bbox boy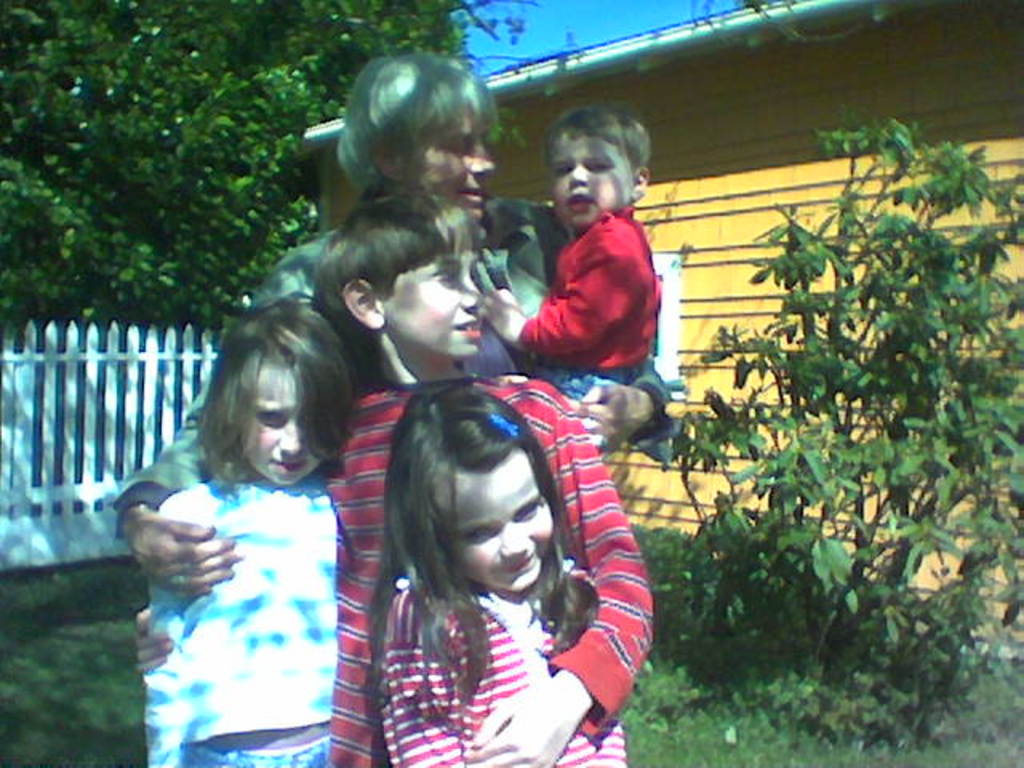
x1=470, y1=99, x2=664, y2=438
